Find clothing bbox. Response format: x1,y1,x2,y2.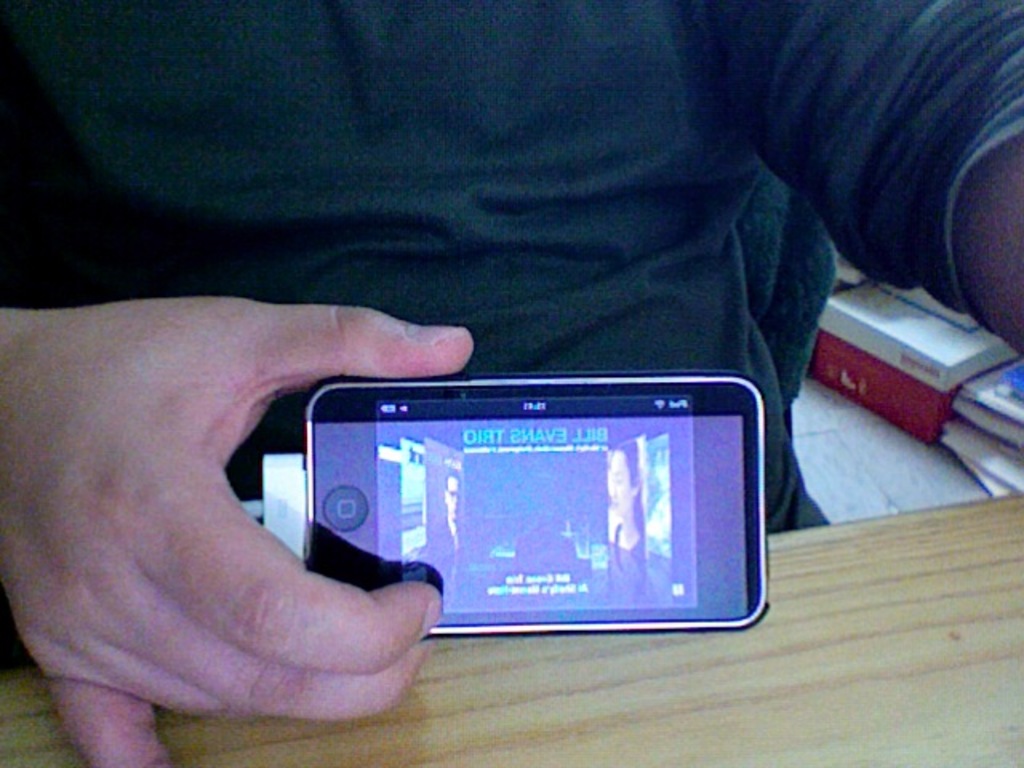
0,0,1022,533.
